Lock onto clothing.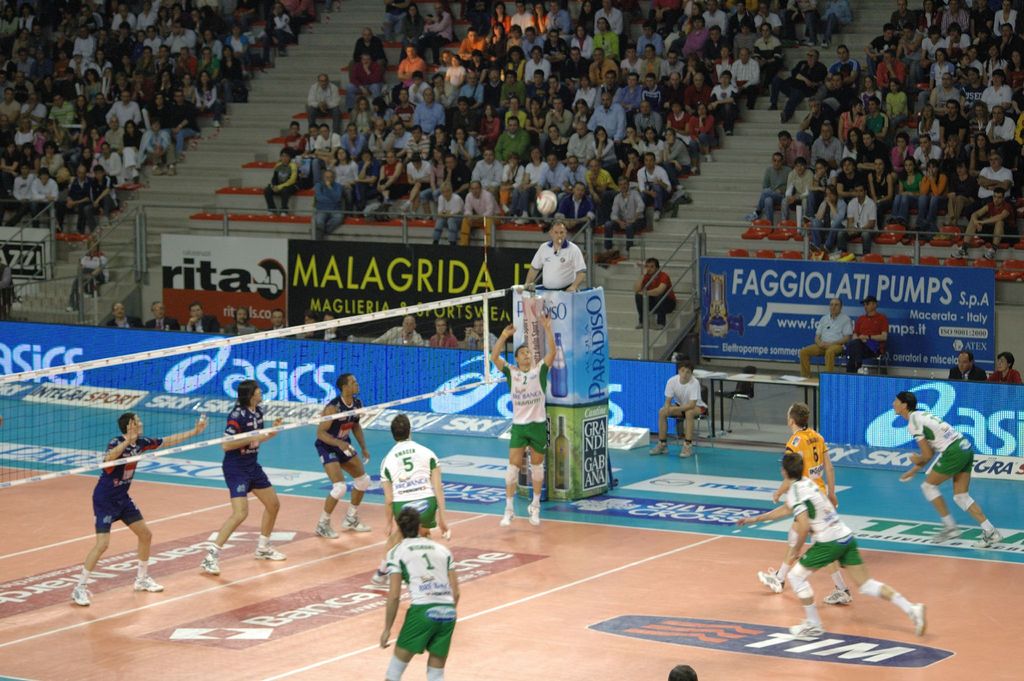
Locked: 141,308,185,338.
